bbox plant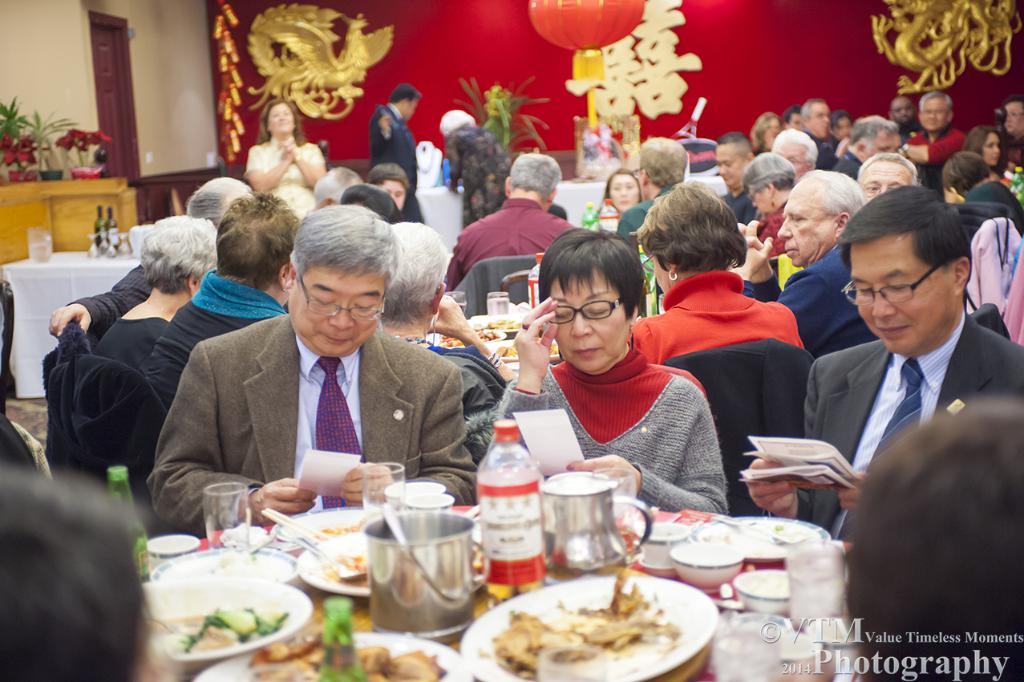
(1002,167,1023,203)
